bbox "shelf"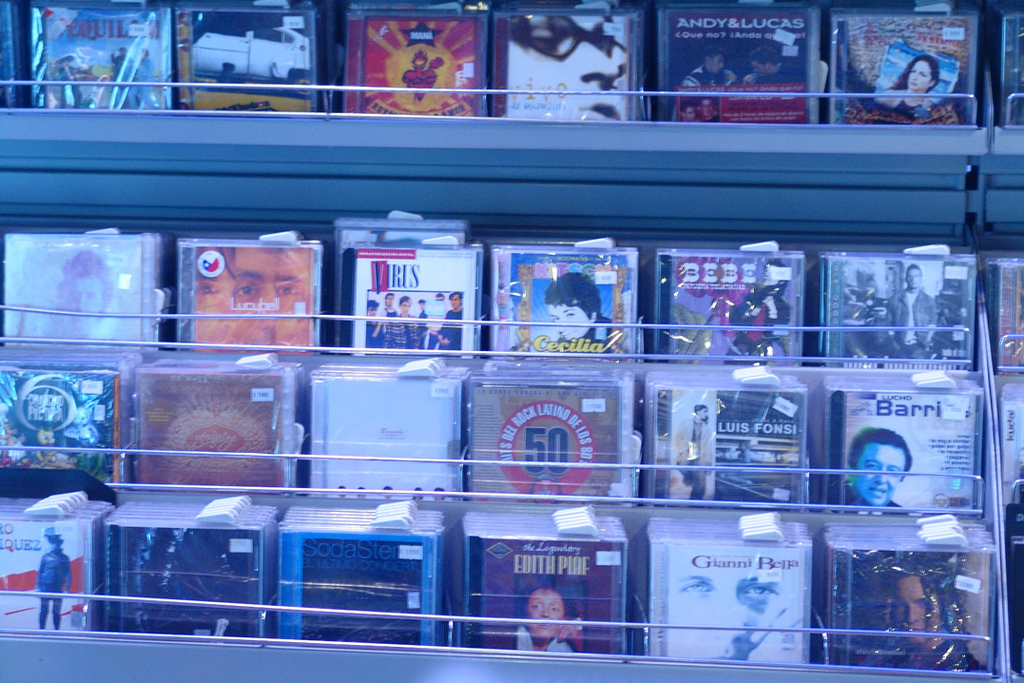
{"left": 0, "top": 218, "right": 1023, "bottom": 682}
